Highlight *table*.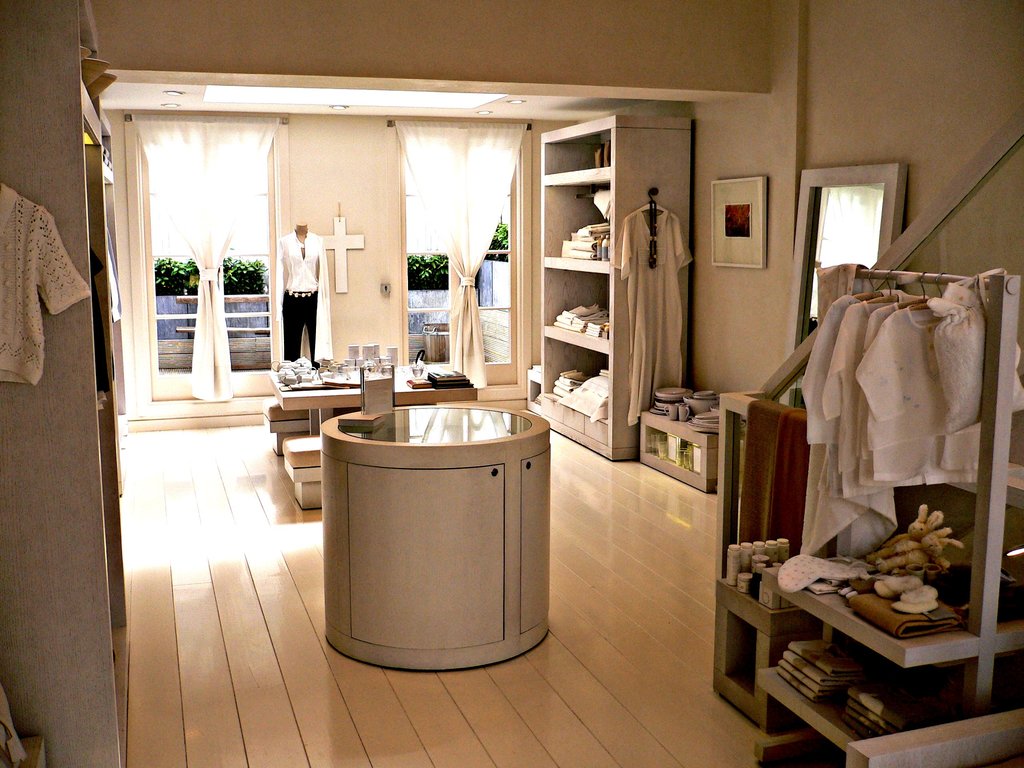
Highlighted region: detection(268, 372, 477, 433).
